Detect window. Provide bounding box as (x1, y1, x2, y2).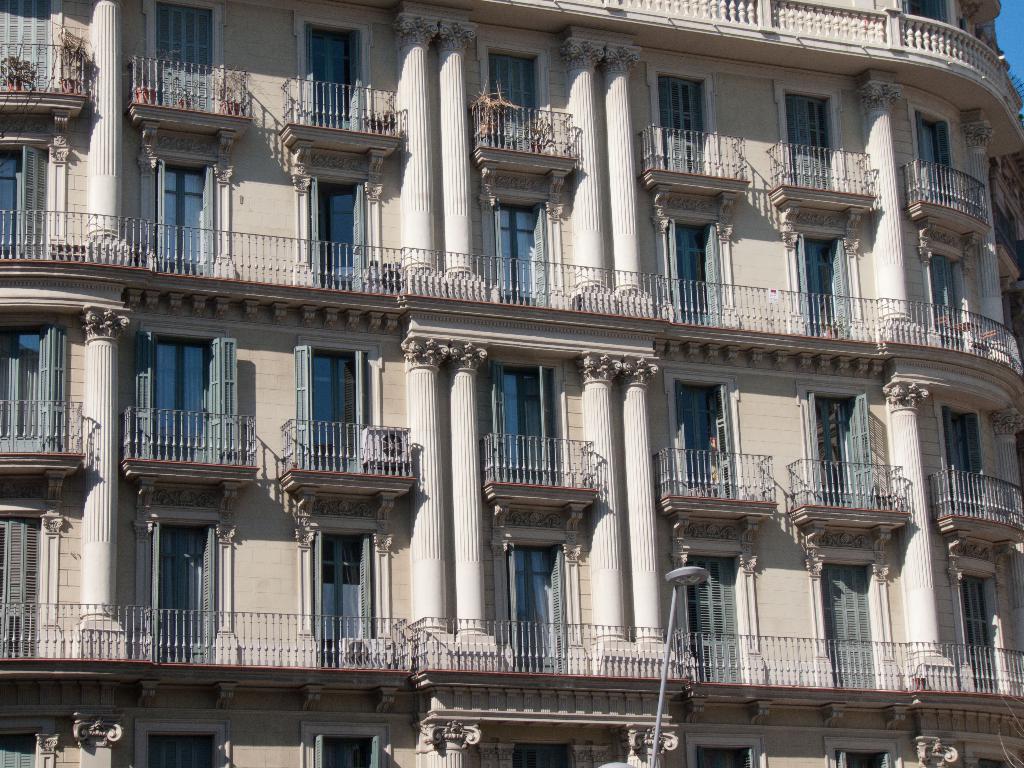
(918, 103, 953, 206).
